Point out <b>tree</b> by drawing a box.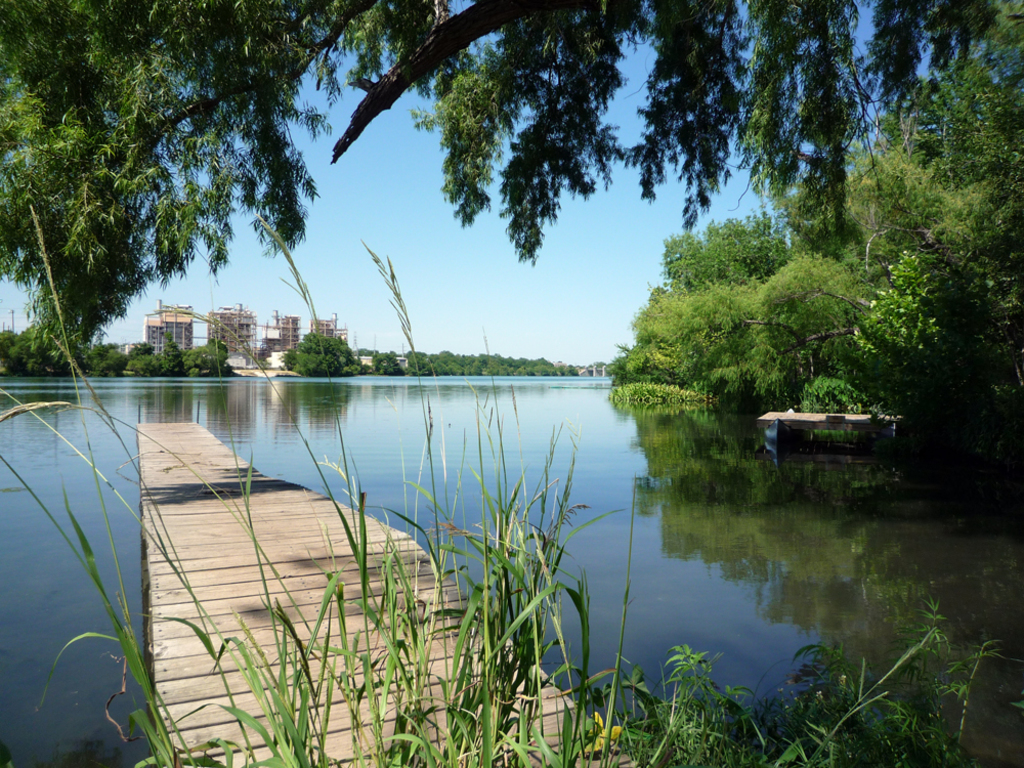
locate(157, 340, 193, 384).
